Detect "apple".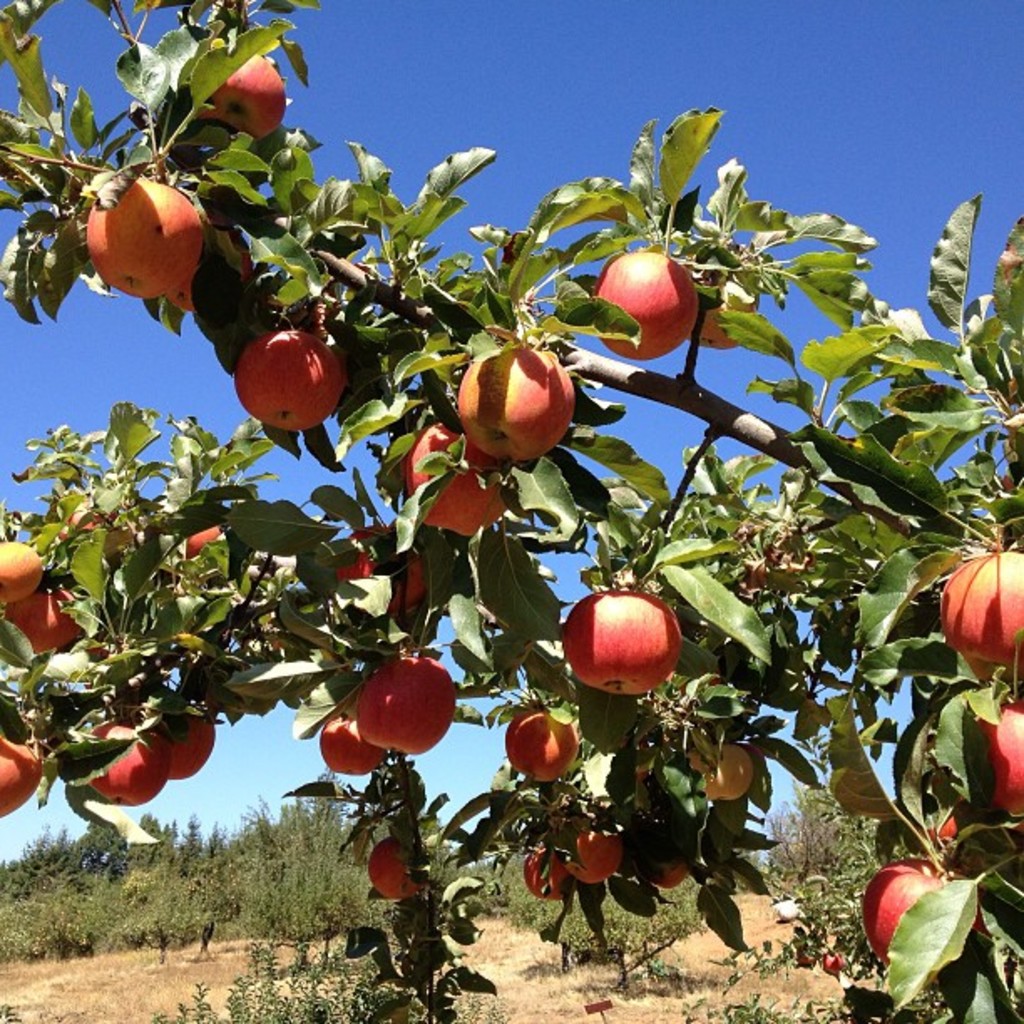
Detected at l=688, t=748, r=758, b=806.
